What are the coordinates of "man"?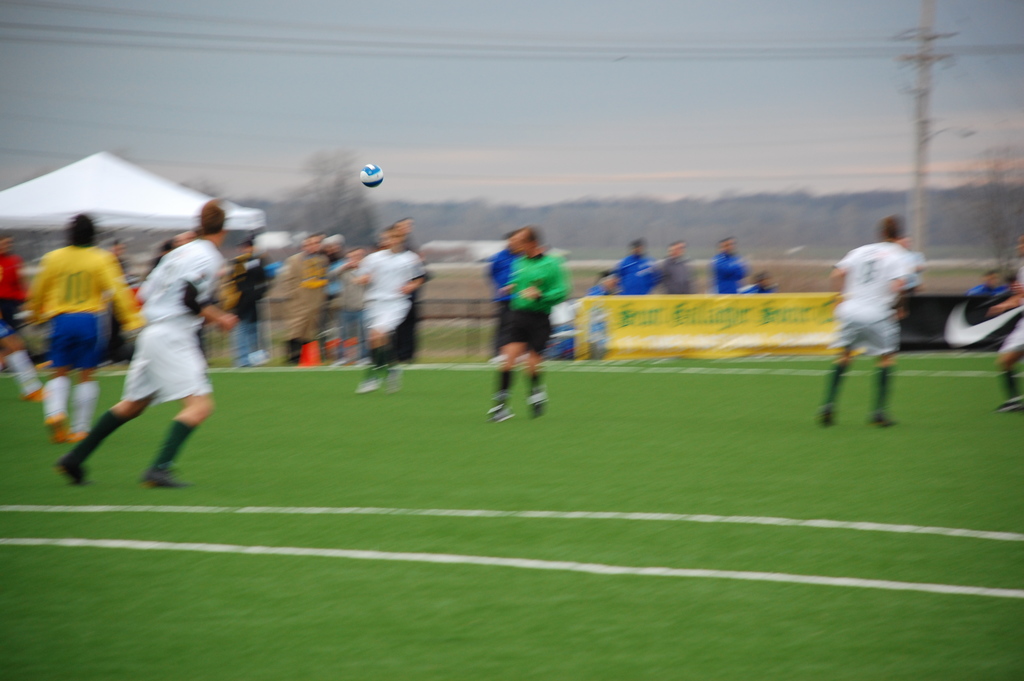
[712, 235, 745, 299].
